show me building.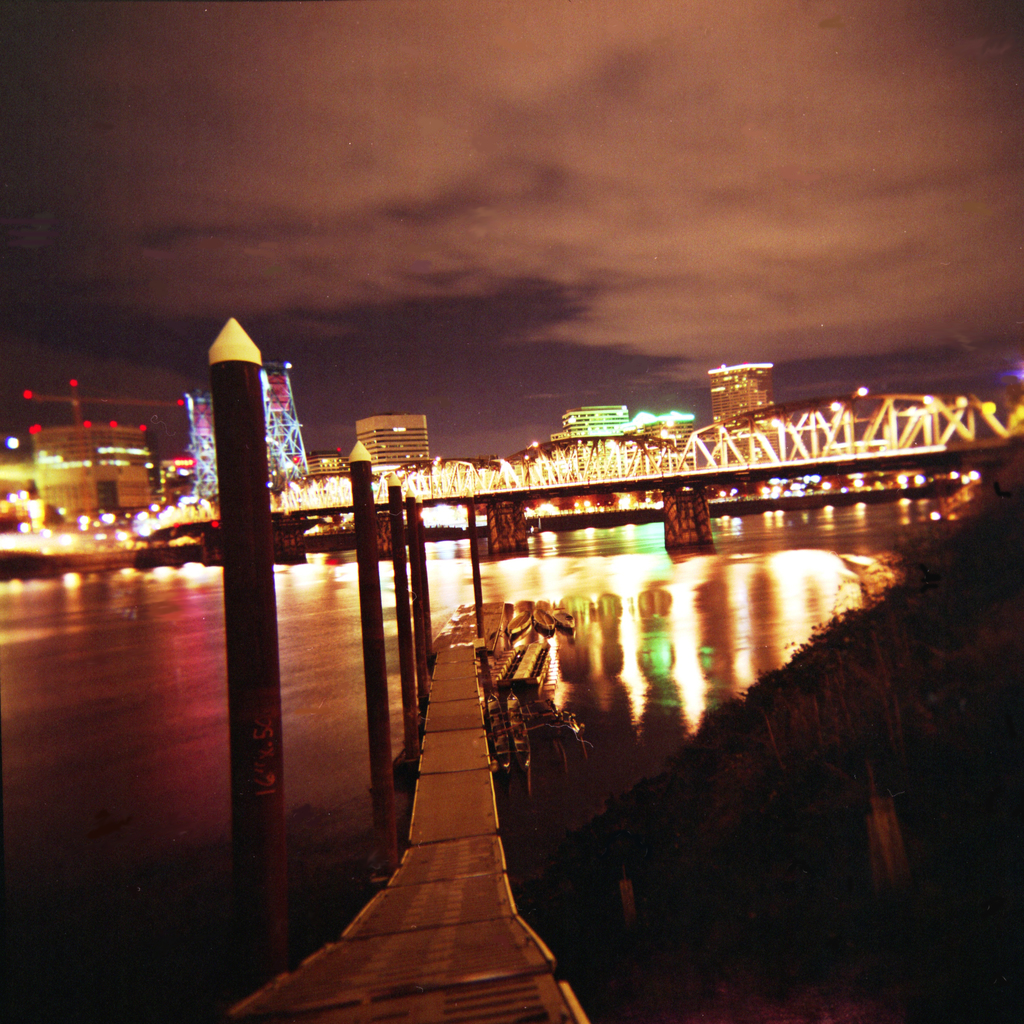
building is here: detection(551, 408, 696, 476).
